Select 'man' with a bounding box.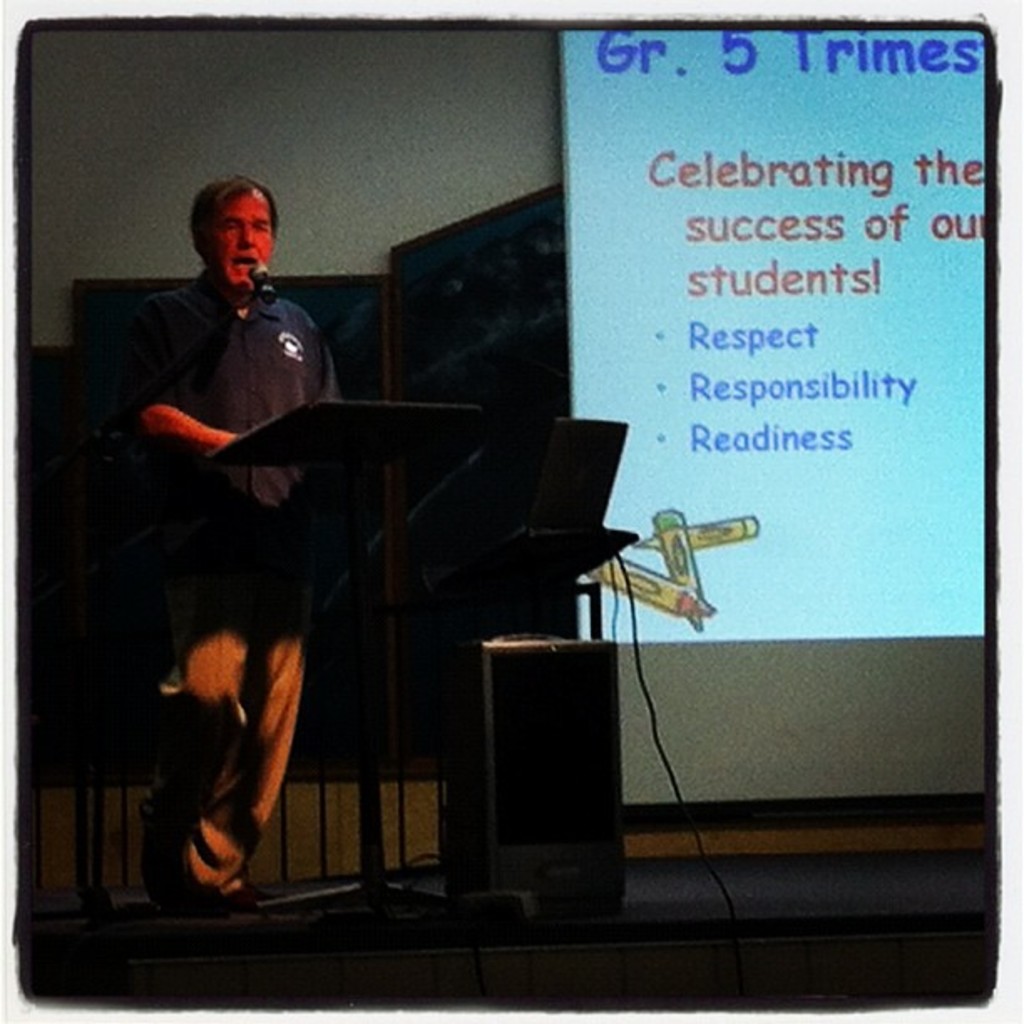
crop(129, 171, 345, 920).
